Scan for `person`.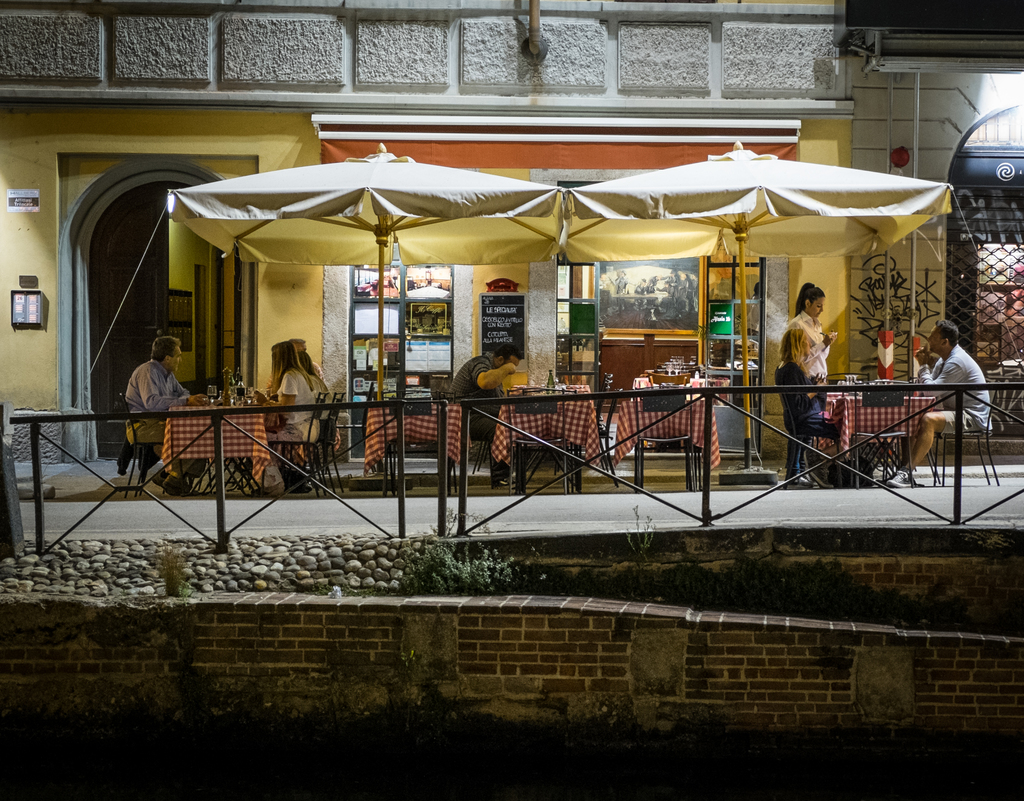
Scan result: bbox=(287, 336, 305, 353).
